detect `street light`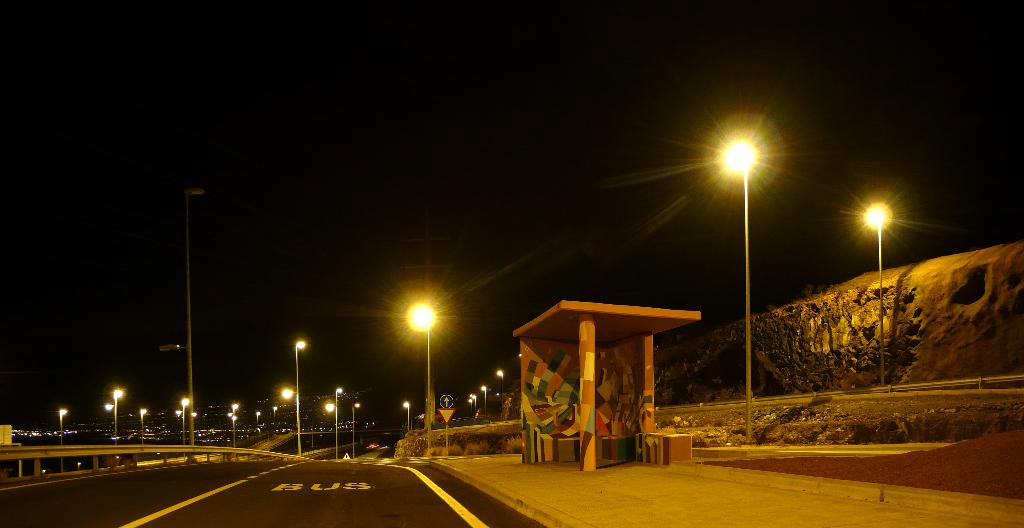
box(136, 407, 150, 445)
